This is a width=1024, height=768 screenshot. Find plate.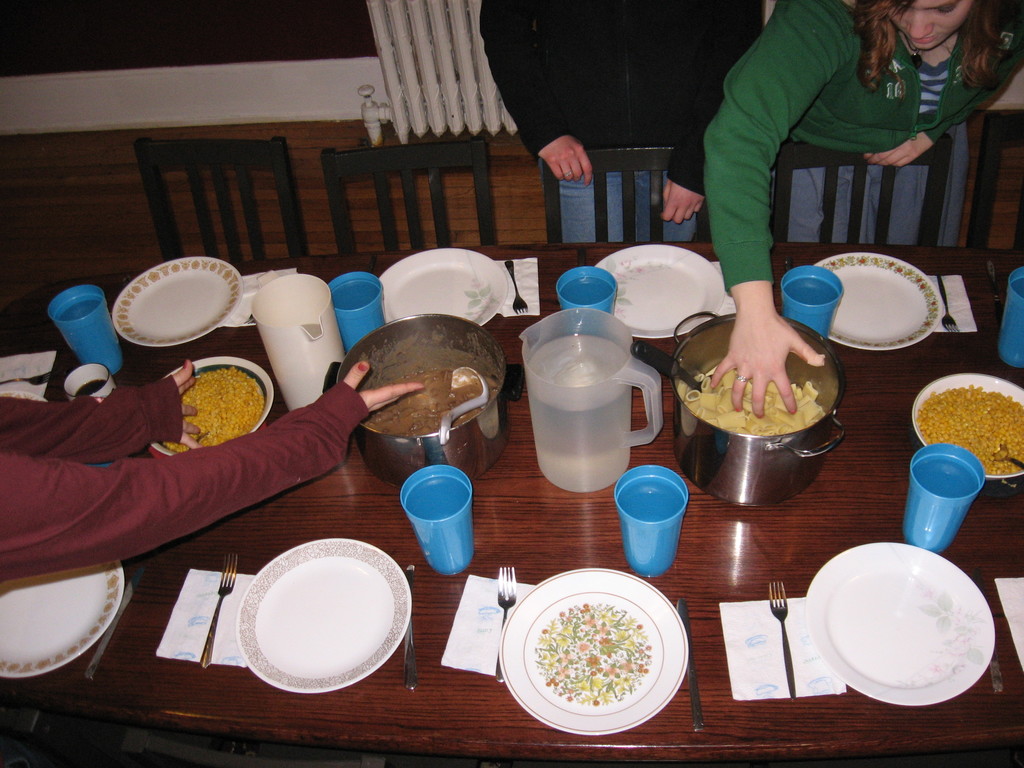
Bounding box: [491, 561, 700, 728].
